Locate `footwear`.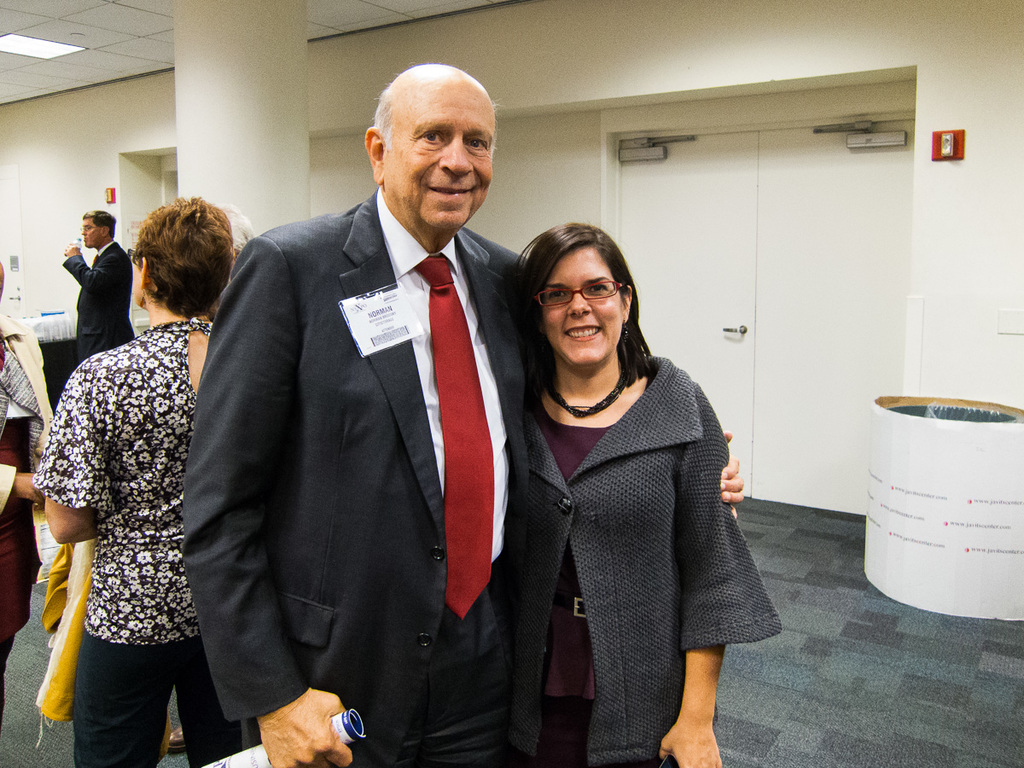
Bounding box: l=169, t=728, r=188, b=754.
